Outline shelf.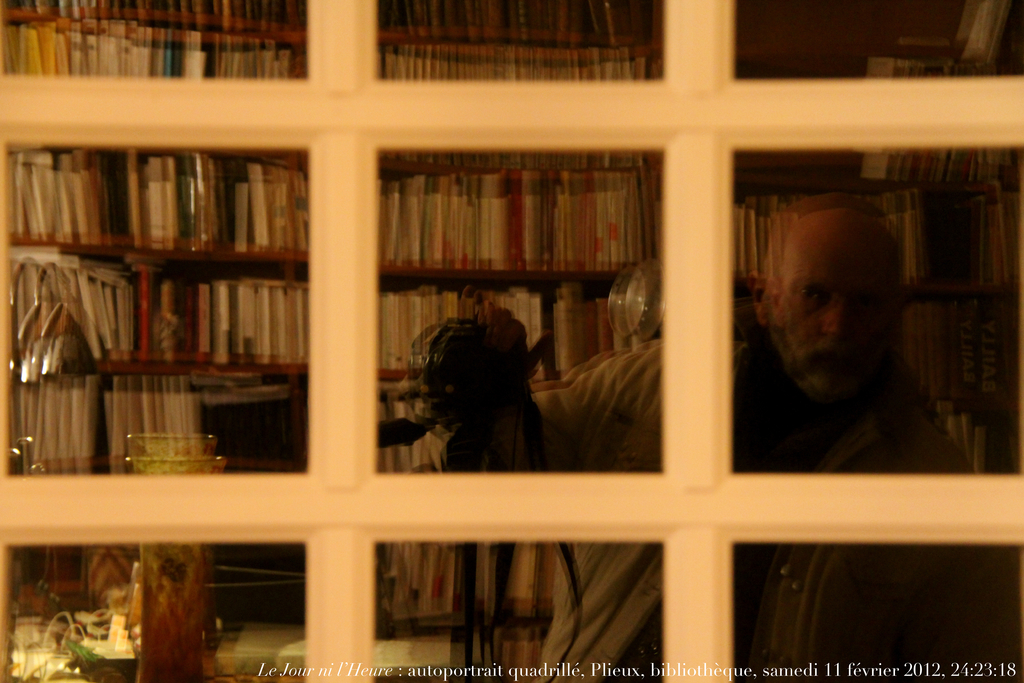
Outline: 372 1 665 77.
